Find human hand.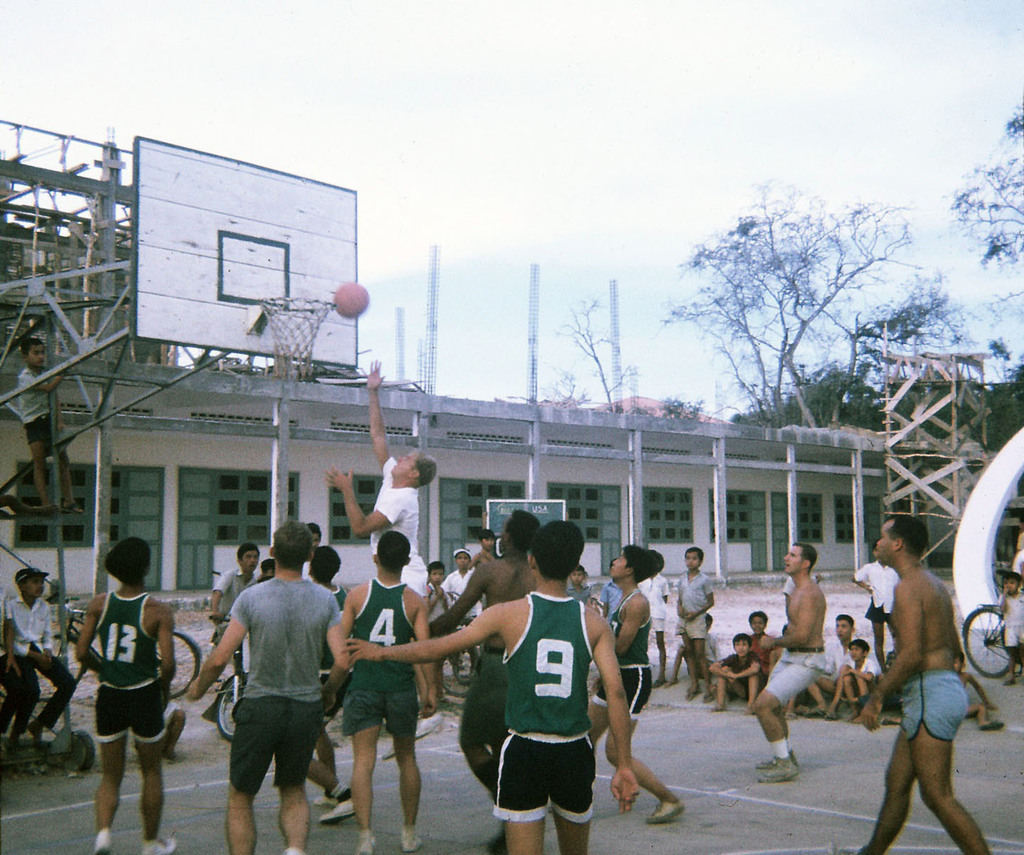
[186, 679, 205, 701].
